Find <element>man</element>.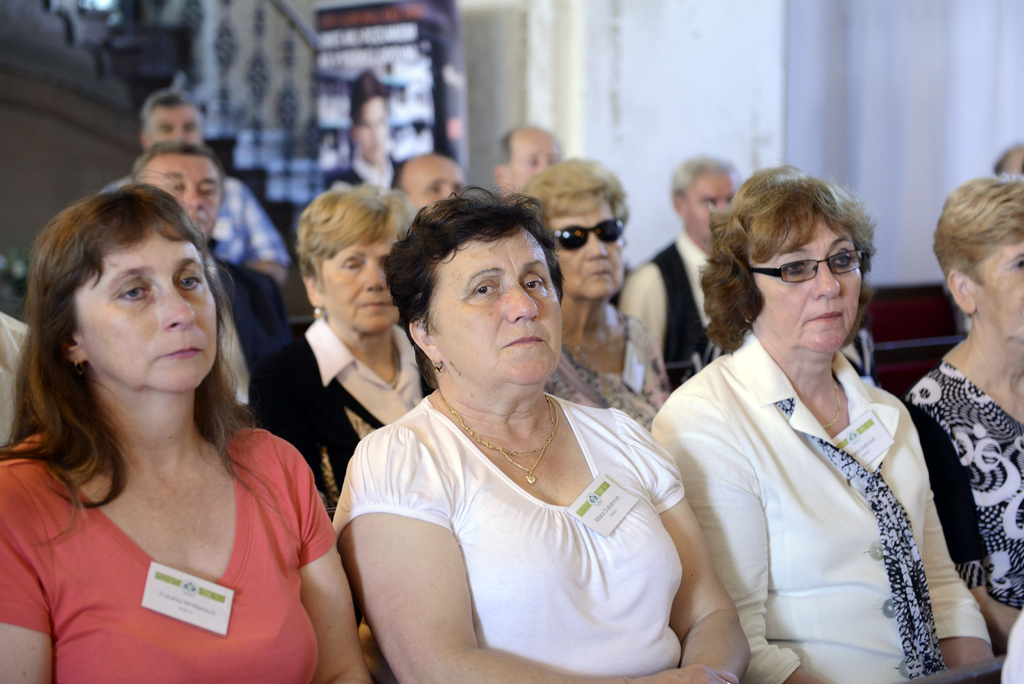
[x1=618, y1=152, x2=742, y2=396].
